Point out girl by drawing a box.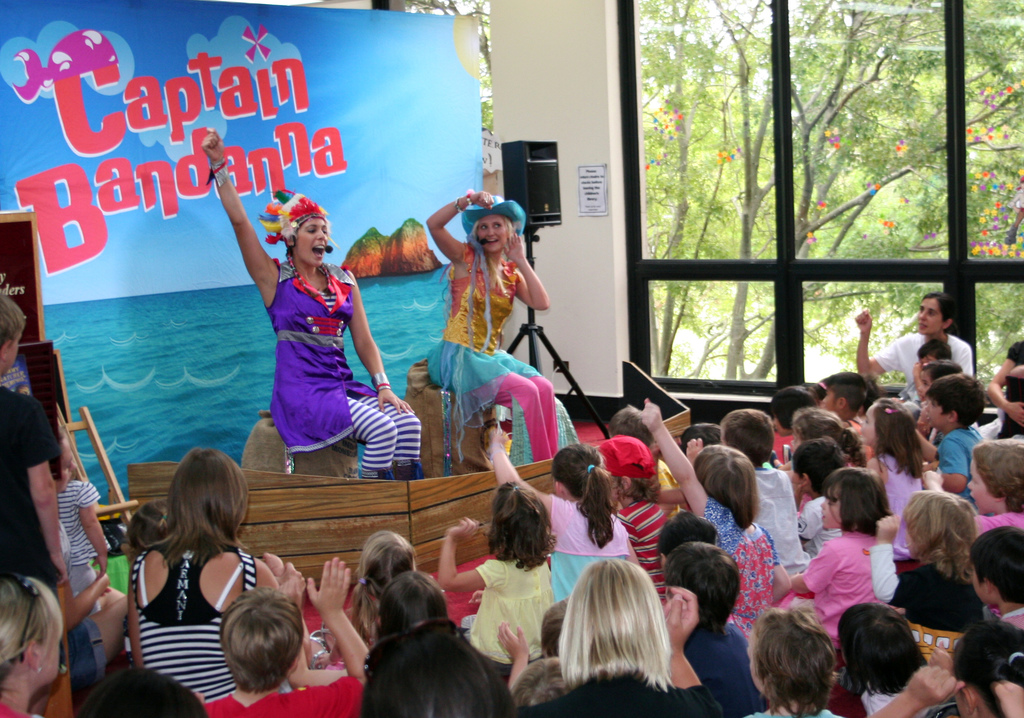
bbox(837, 598, 931, 717).
